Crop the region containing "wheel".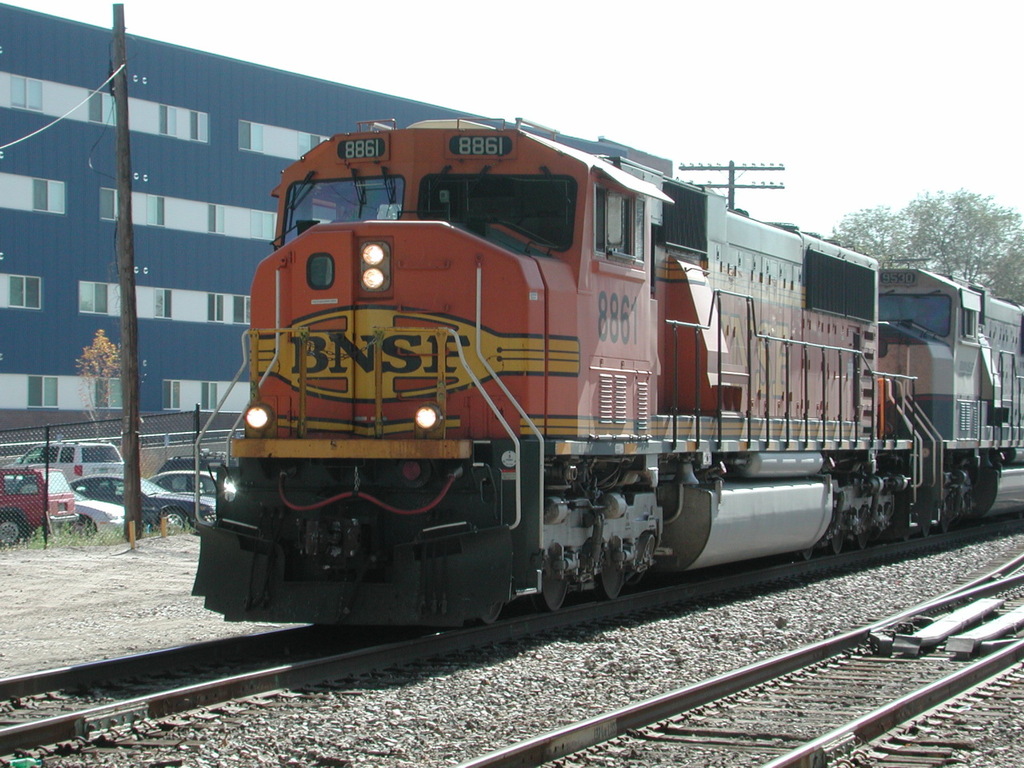
Crop region: box=[532, 556, 569, 612].
